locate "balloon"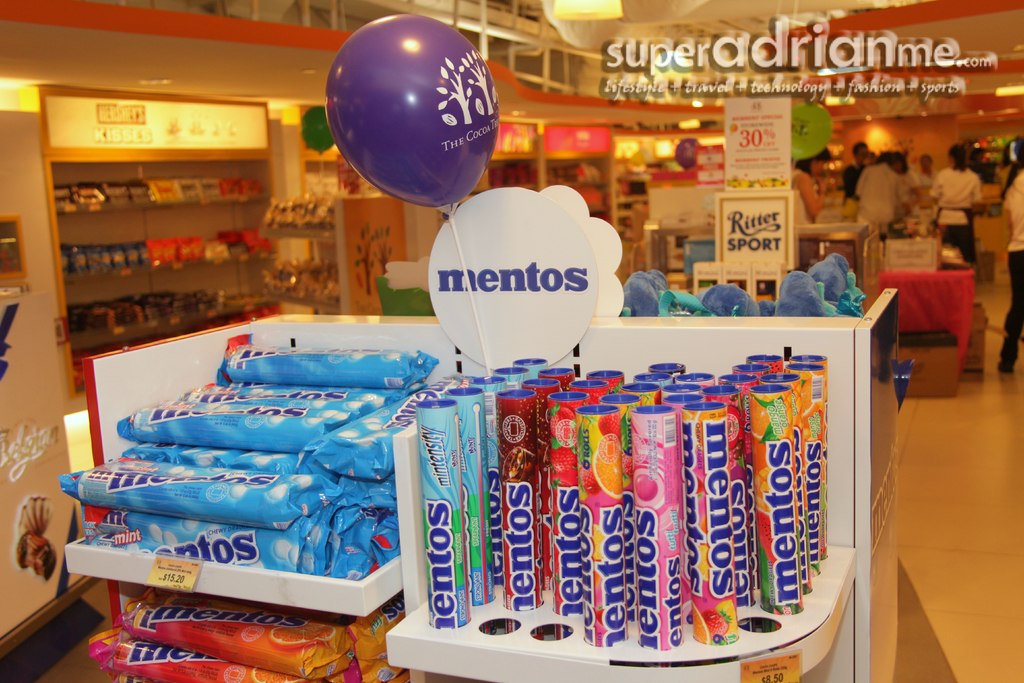
(301,105,332,152)
